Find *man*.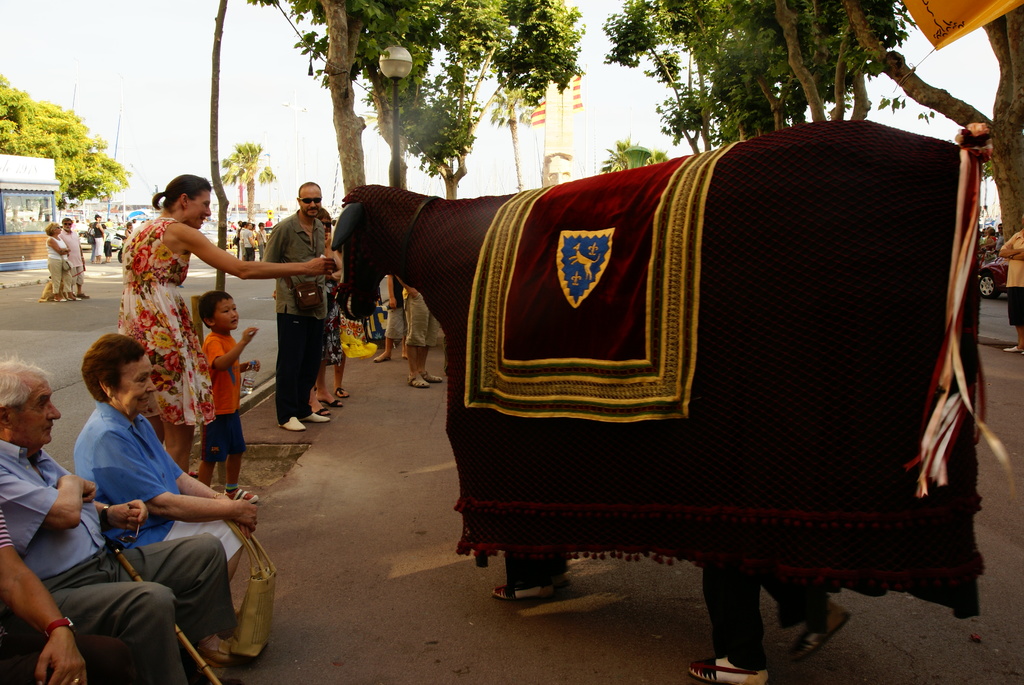
(left=243, top=220, right=259, bottom=260).
